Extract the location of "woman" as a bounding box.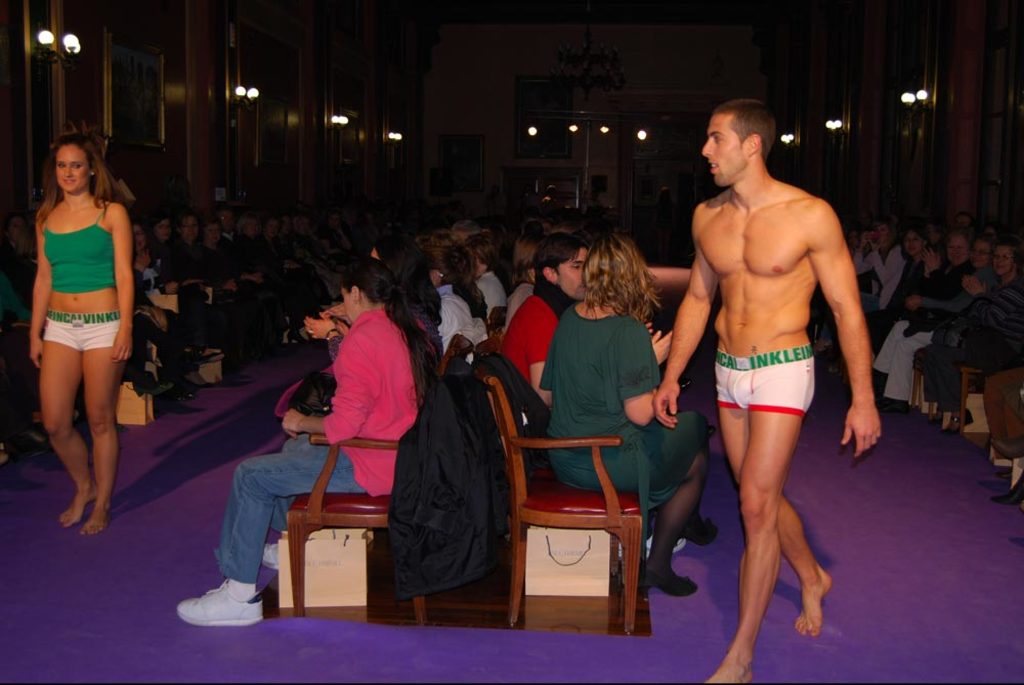
l=19, t=103, r=152, b=550.
